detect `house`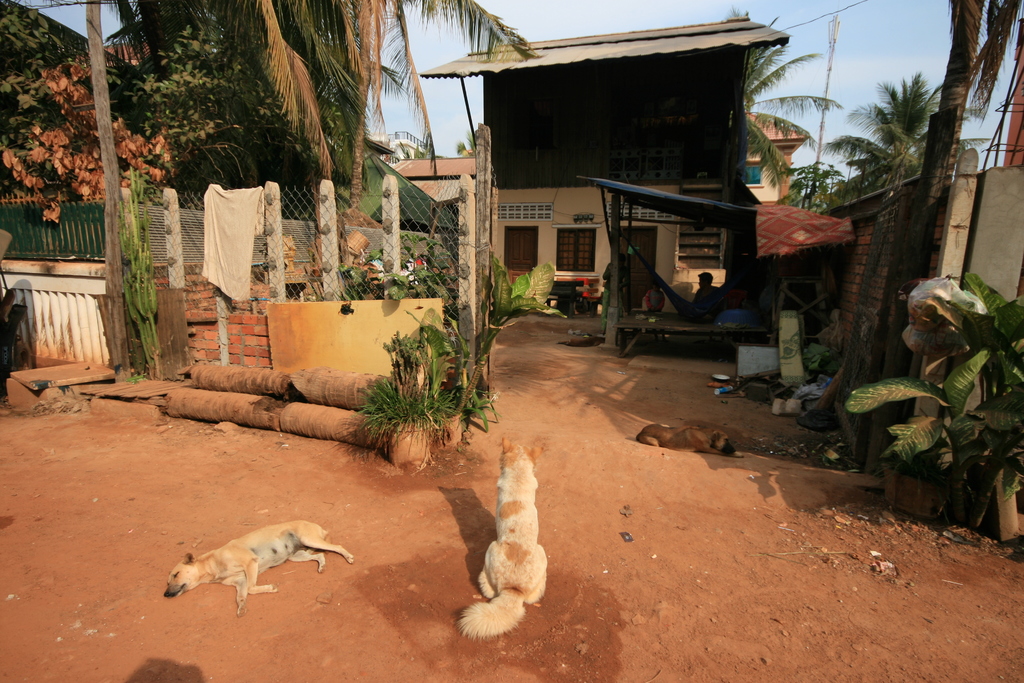
bbox(306, 153, 457, 232)
